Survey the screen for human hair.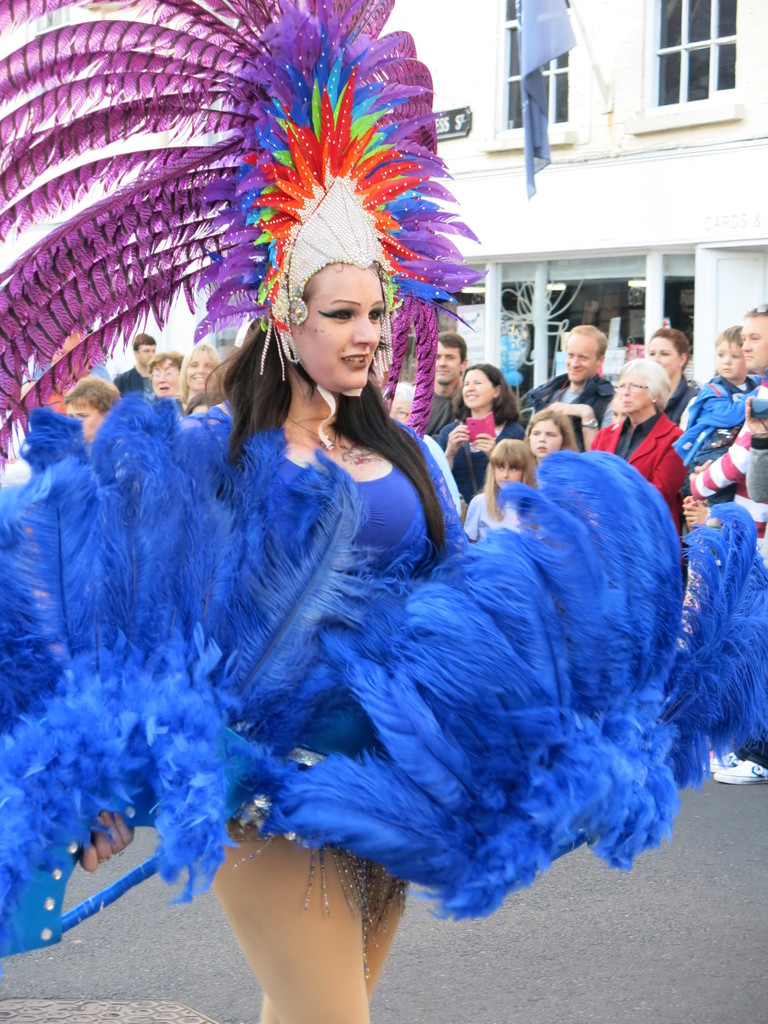
Survey found: {"x1": 147, "y1": 352, "x2": 182, "y2": 381}.
